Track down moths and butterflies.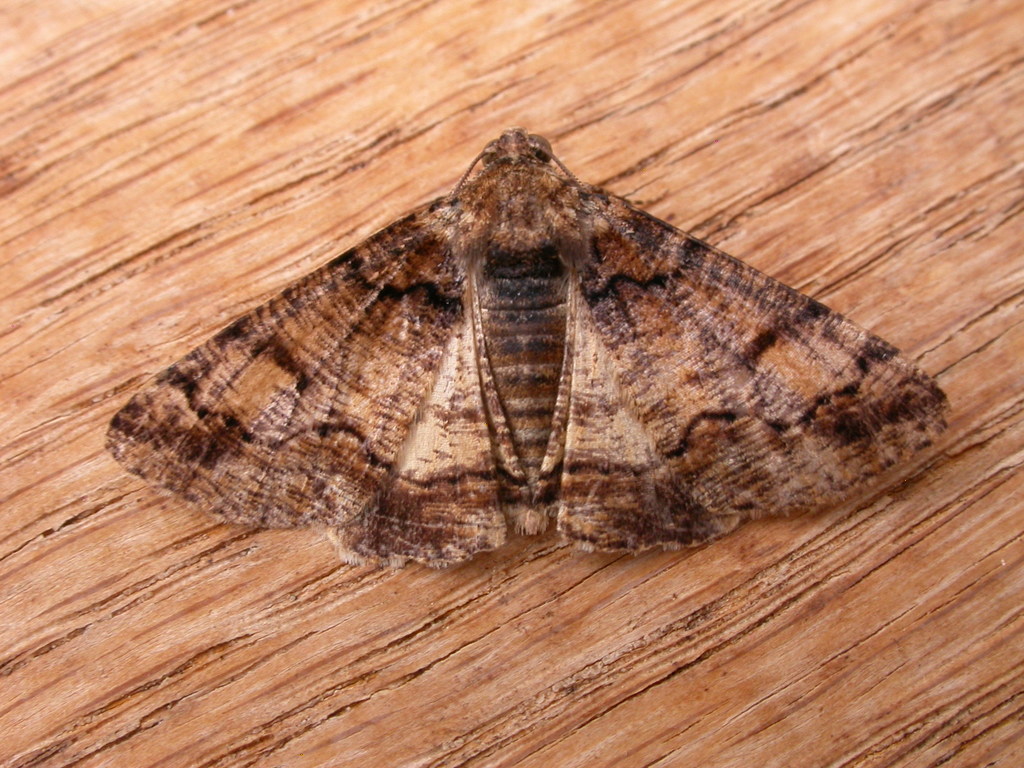
Tracked to crop(98, 124, 954, 581).
